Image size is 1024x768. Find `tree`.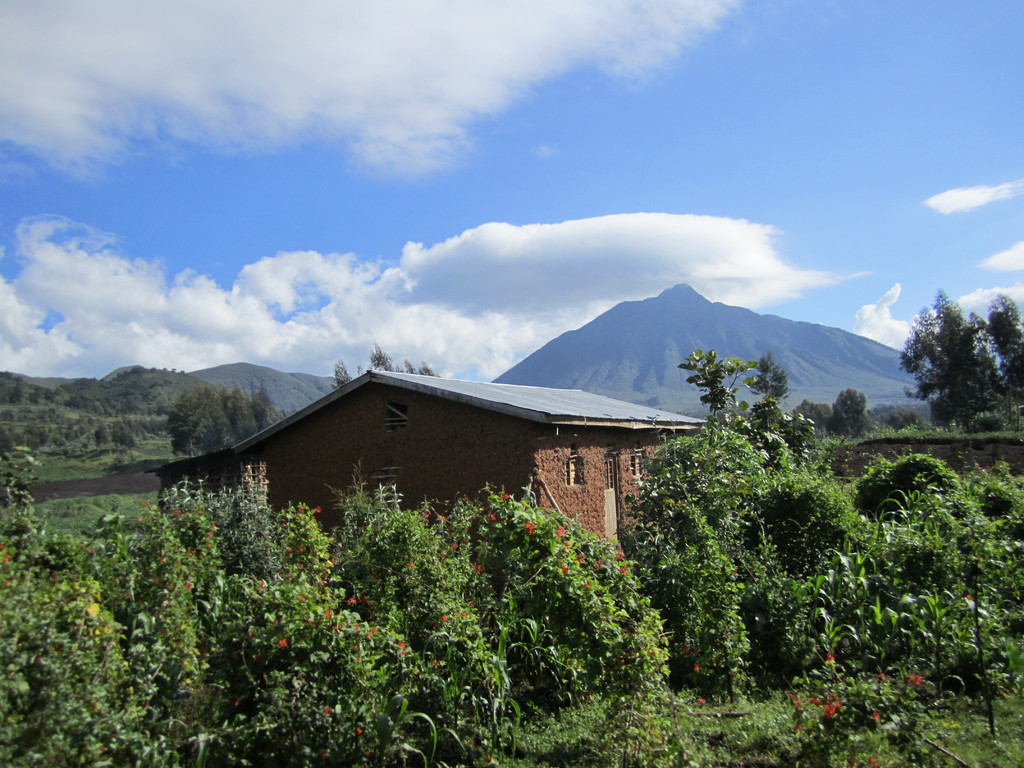
box(335, 342, 441, 394).
